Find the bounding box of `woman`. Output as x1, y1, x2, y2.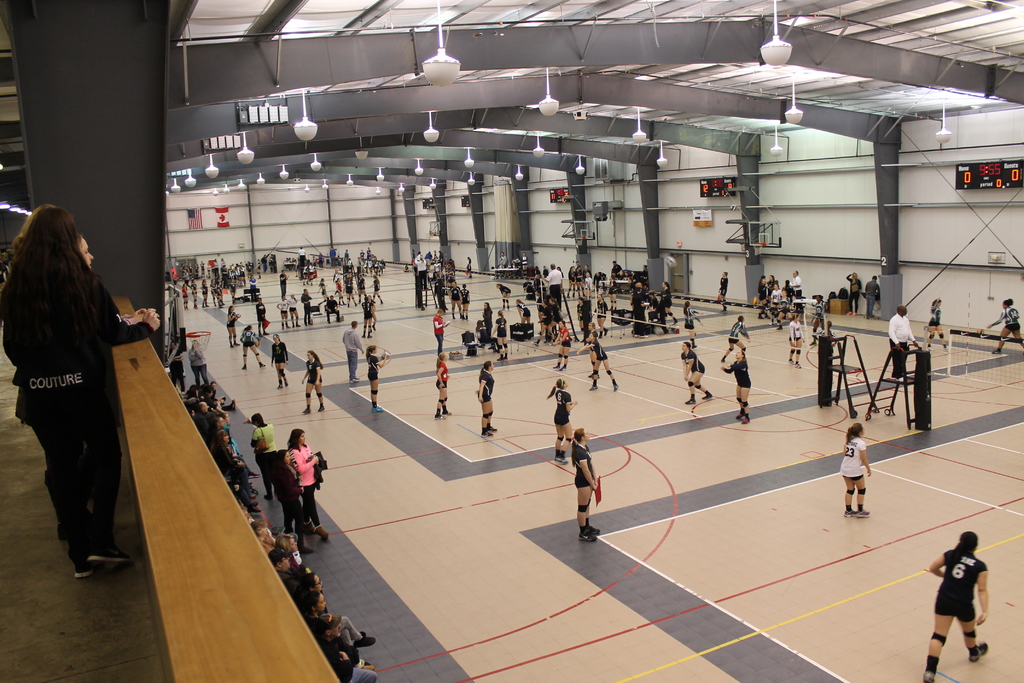
775, 288, 792, 329.
